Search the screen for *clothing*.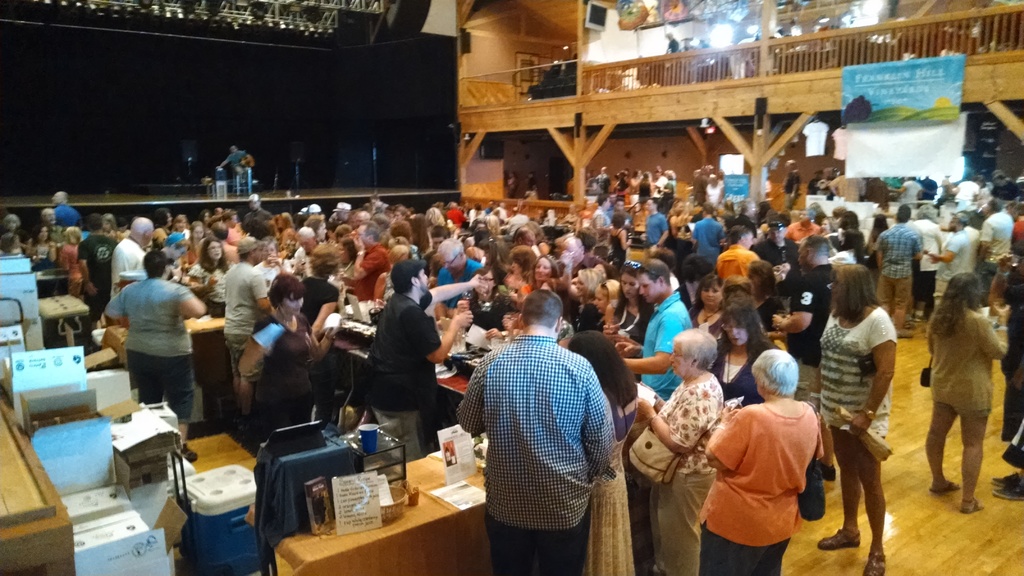
Found at <bbox>102, 276, 193, 420</bbox>.
